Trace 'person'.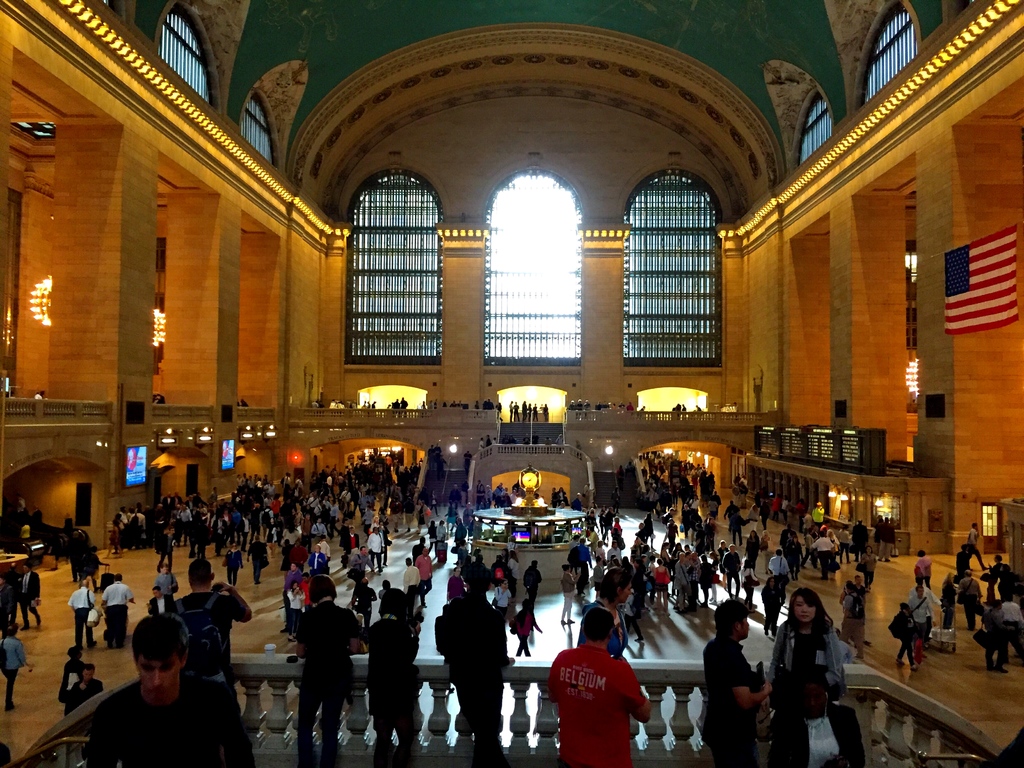
Traced to (left=188, top=516, right=212, bottom=557).
